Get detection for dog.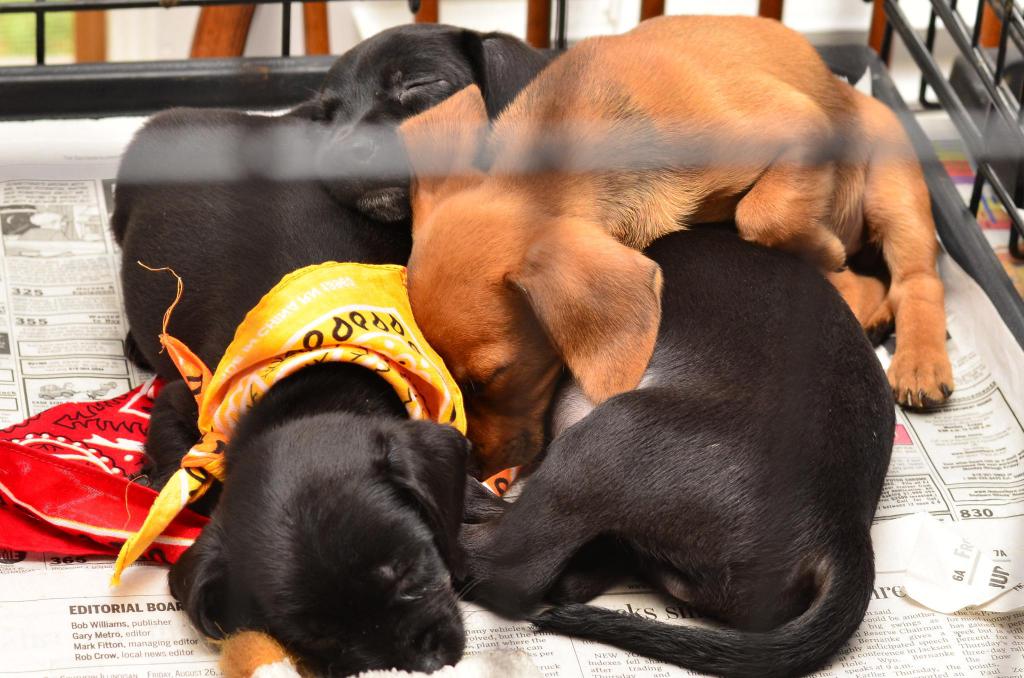
Detection: x1=101 y1=106 x2=493 y2=677.
